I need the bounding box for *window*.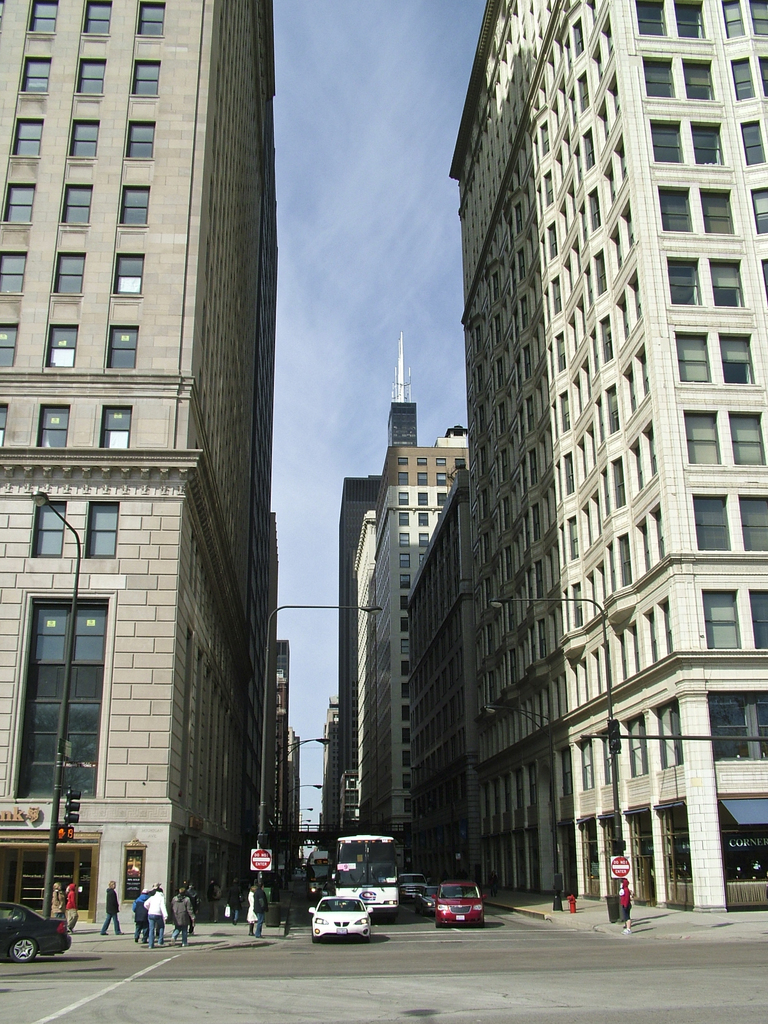
Here it is: rect(403, 706, 413, 720).
